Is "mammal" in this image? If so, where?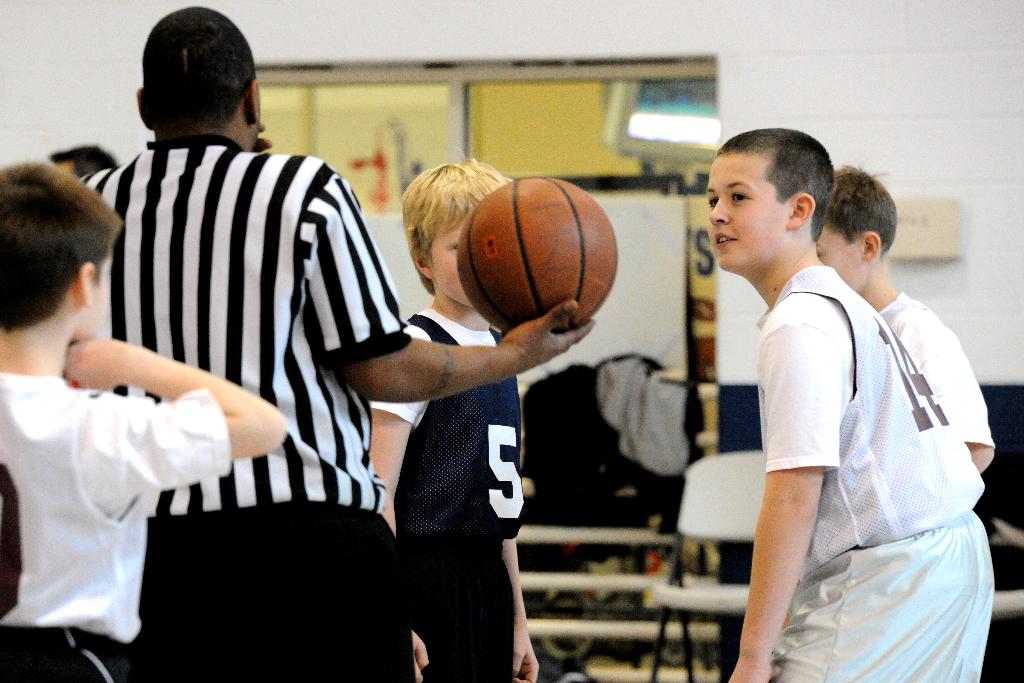
Yes, at bbox(812, 155, 1001, 470).
